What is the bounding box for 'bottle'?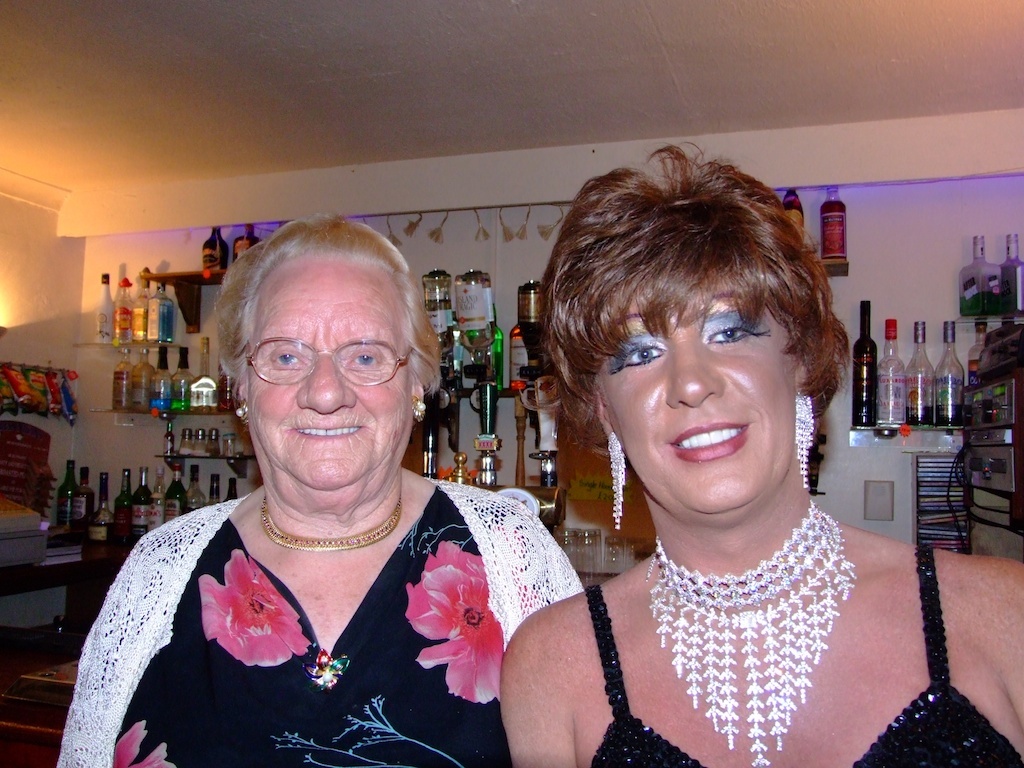
x1=85 y1=471 x2=113 y2=545.
